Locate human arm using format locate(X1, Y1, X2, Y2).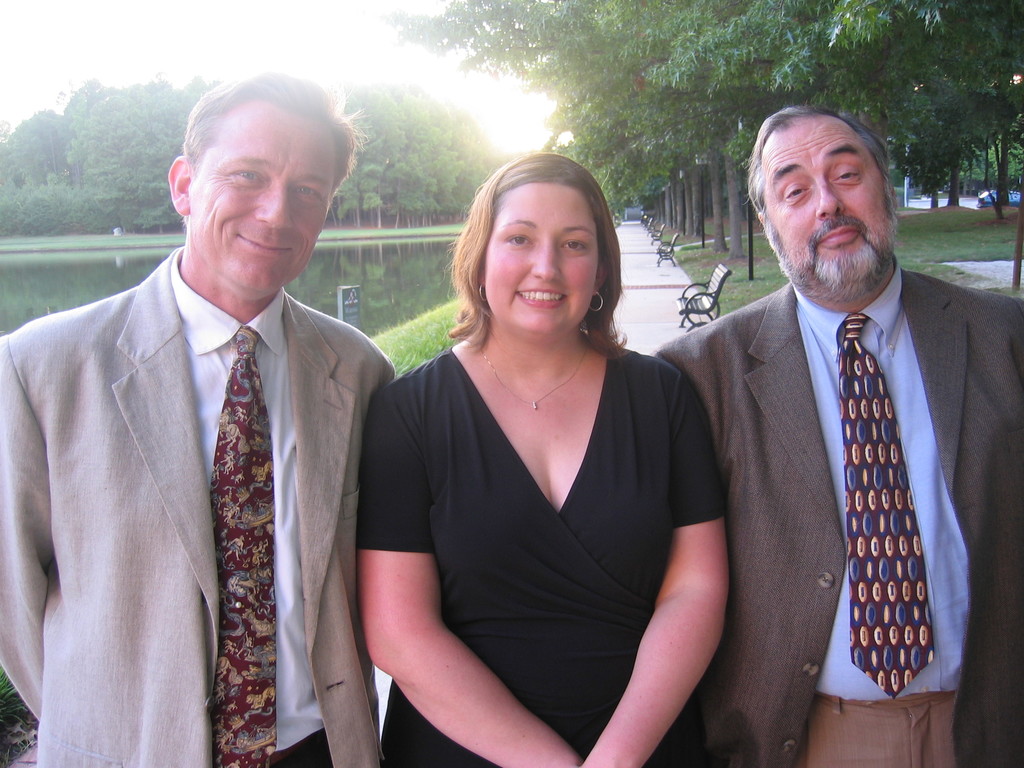
locate(355, 387, 584, 767).
